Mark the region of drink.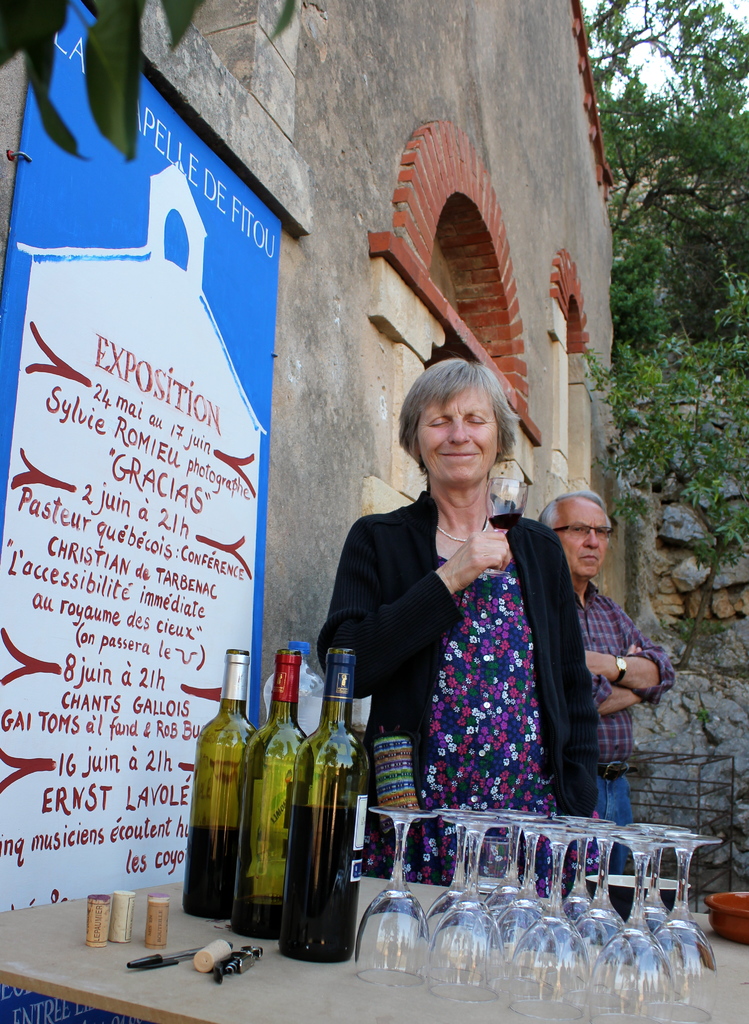
Region: select_region(290, 790, 372, 966).
